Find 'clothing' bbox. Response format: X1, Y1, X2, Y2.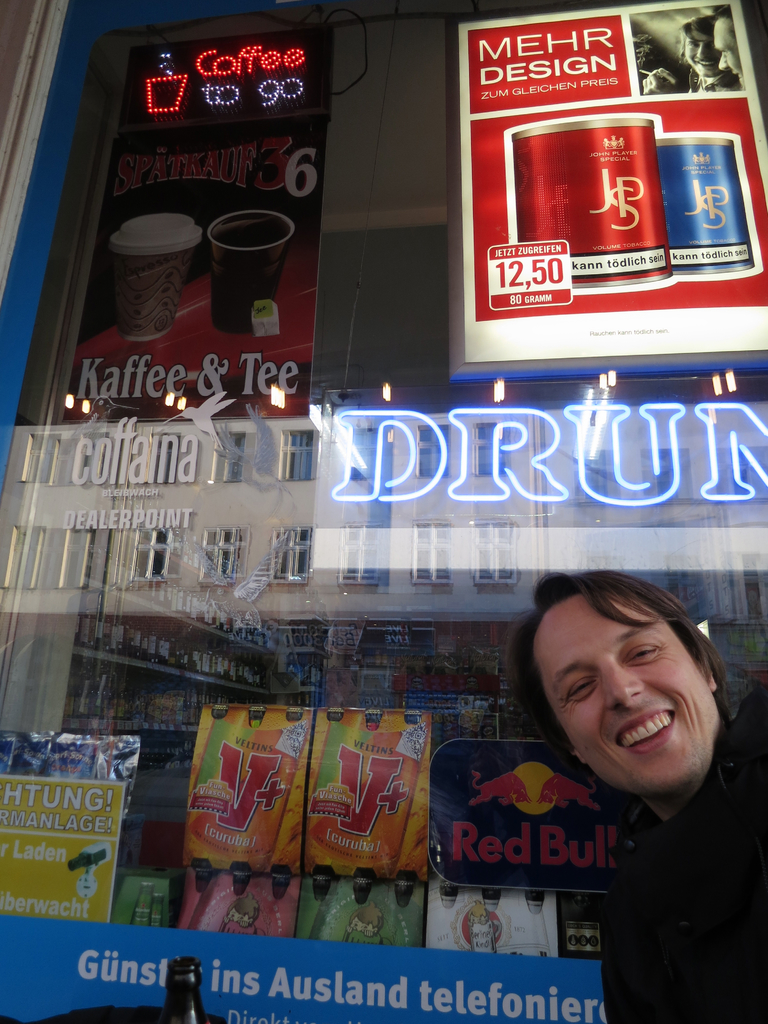
532, 716, 765, 1002.
